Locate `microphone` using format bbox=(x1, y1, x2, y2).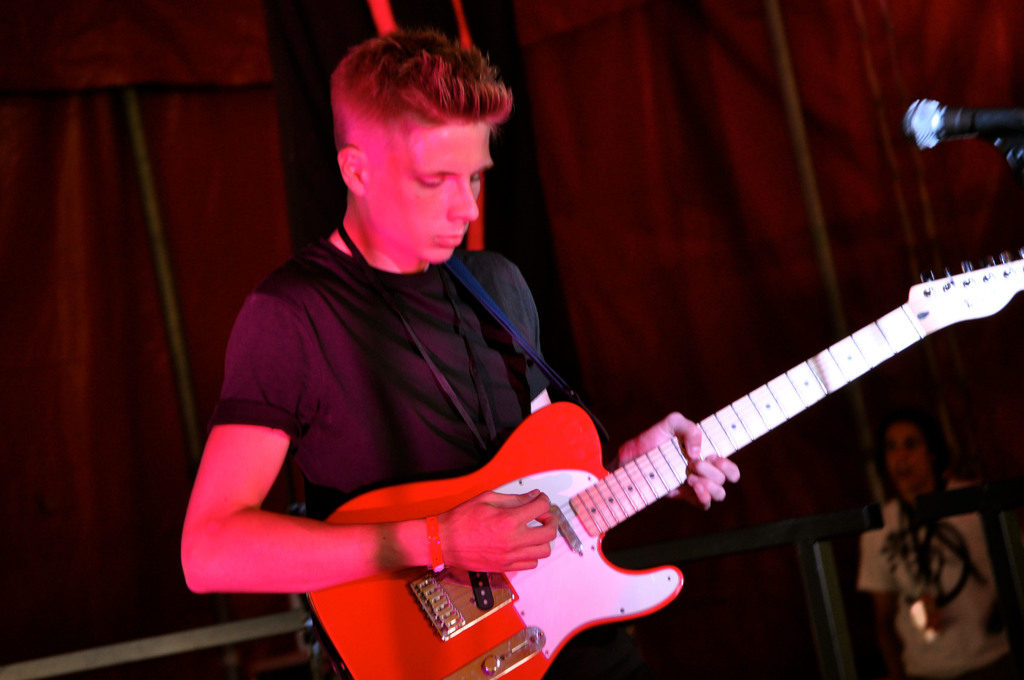
bbox=(884, 89, 1023, 159).
